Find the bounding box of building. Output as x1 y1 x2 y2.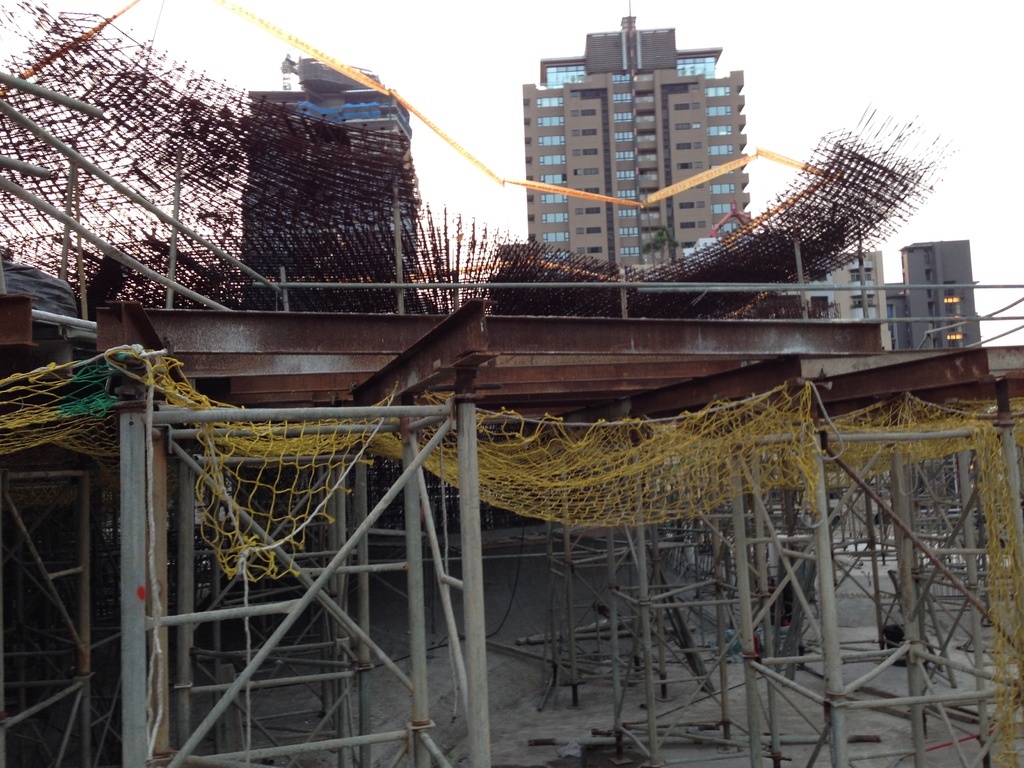
520 8 765 285.
